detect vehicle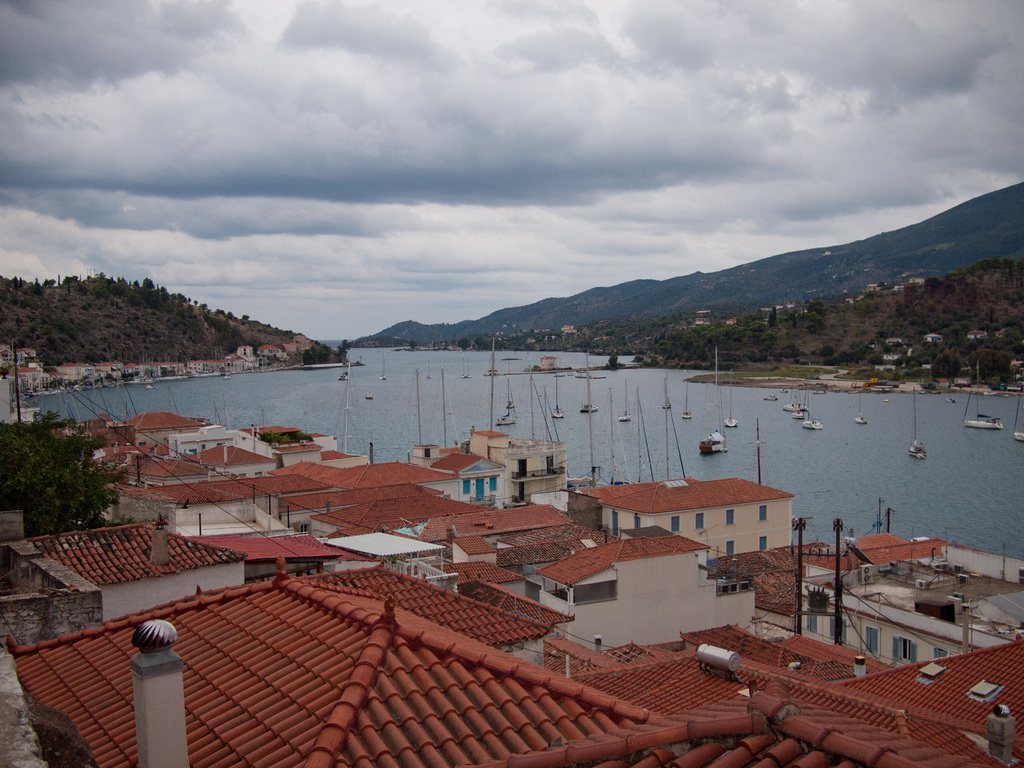
461,356,470,378
